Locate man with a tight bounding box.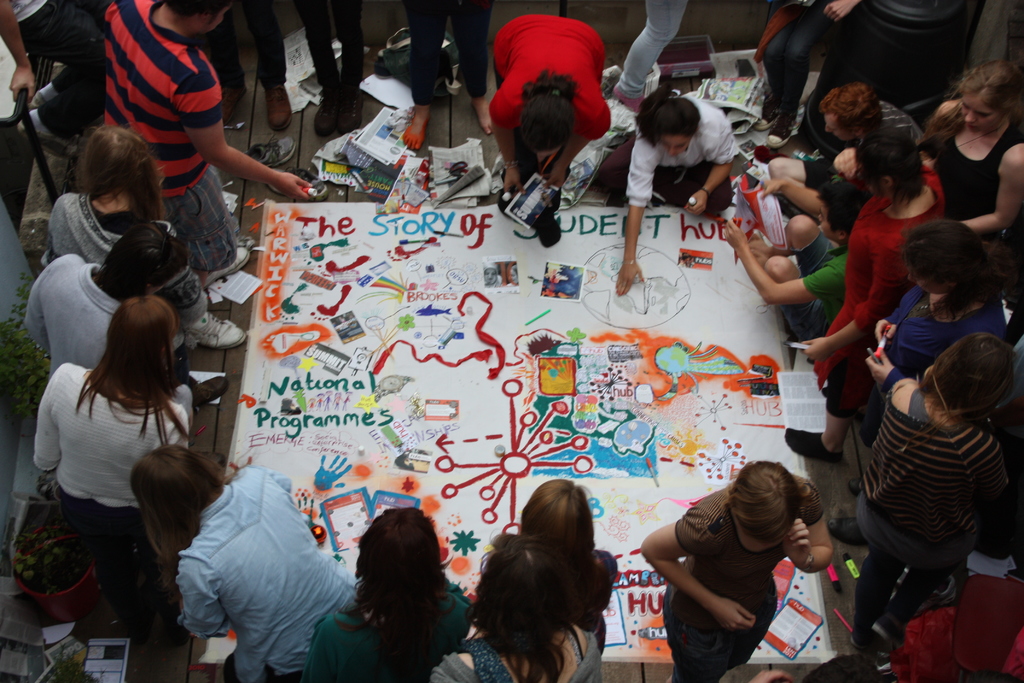
[22,229,185,368].
